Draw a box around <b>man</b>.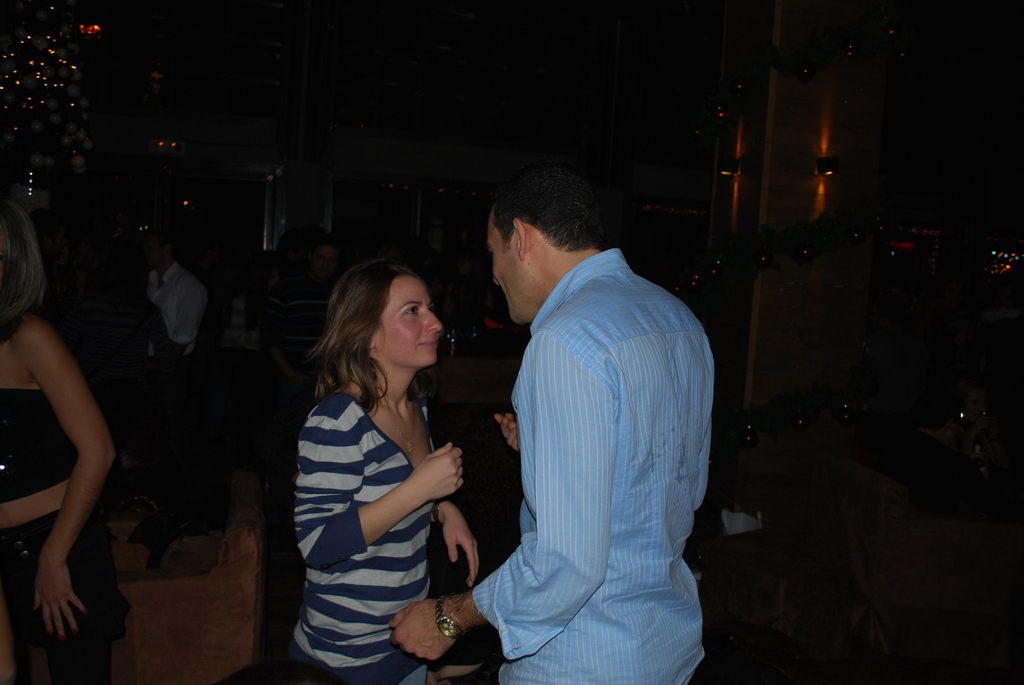
detection(148, 232, 207, 367).
